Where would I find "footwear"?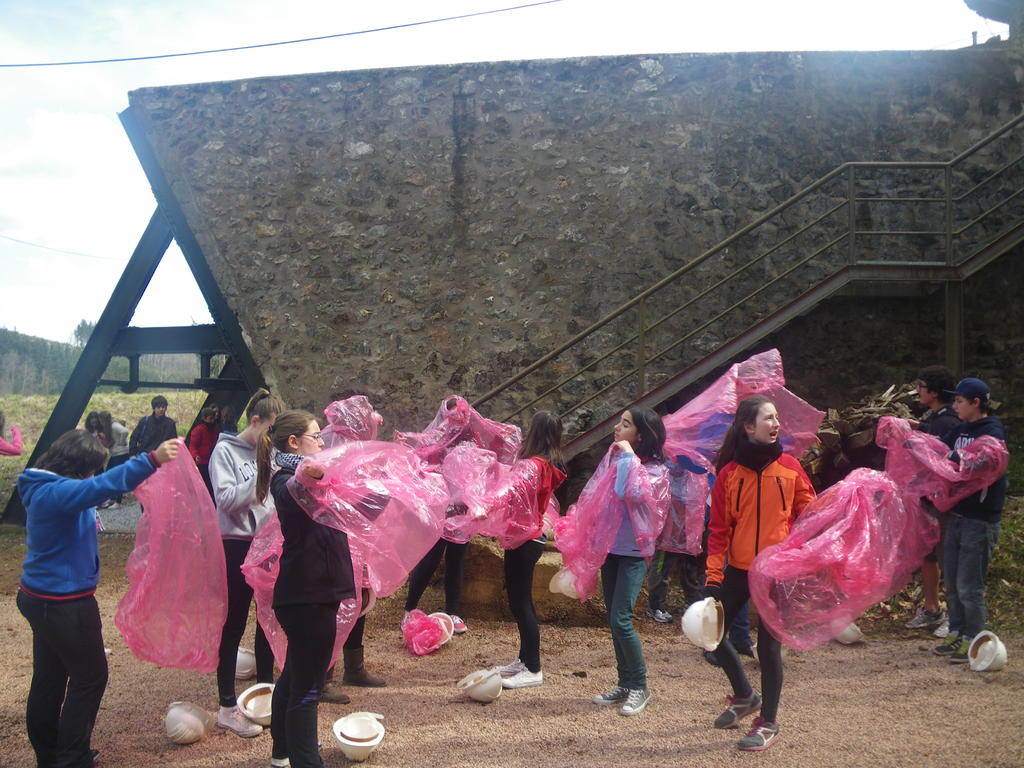
At box=[716, 685, 763, 726].
